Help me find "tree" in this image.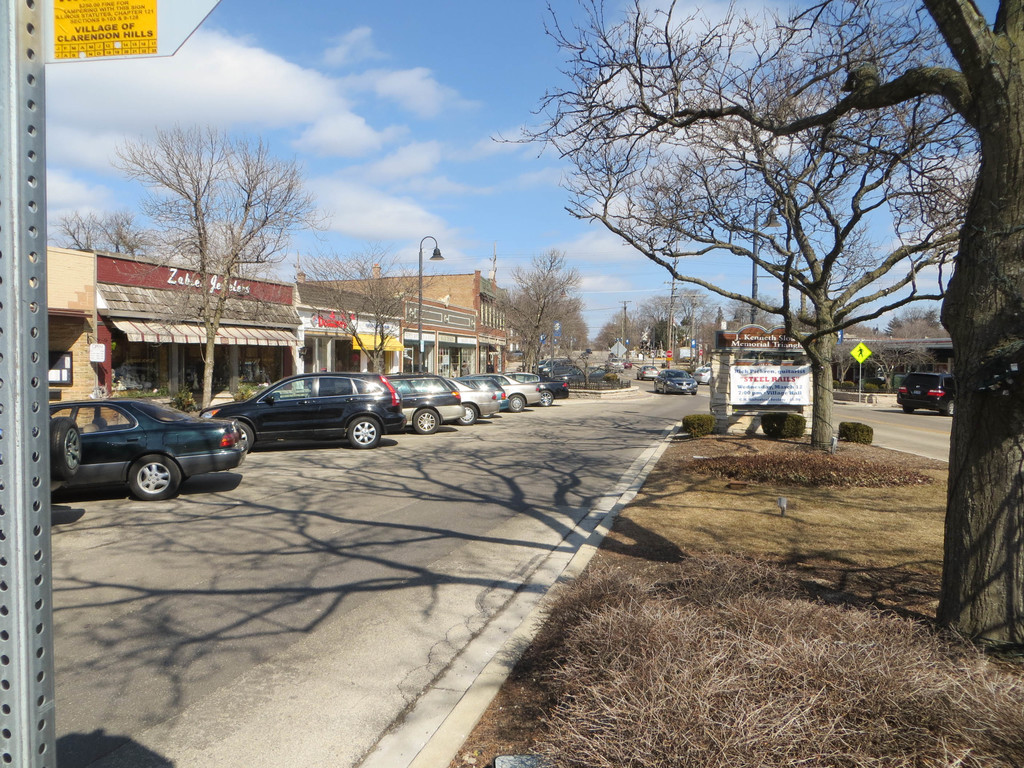
Found it: bbox=(731, 291, 784, 326).
